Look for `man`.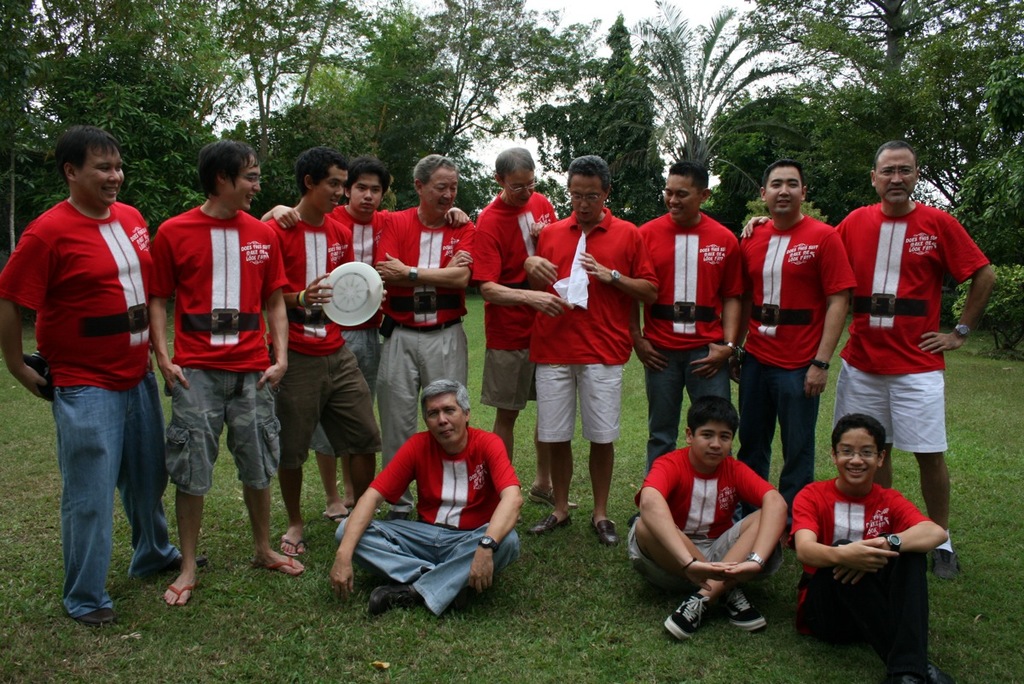
Found: region(375, 154, 479, 523).
